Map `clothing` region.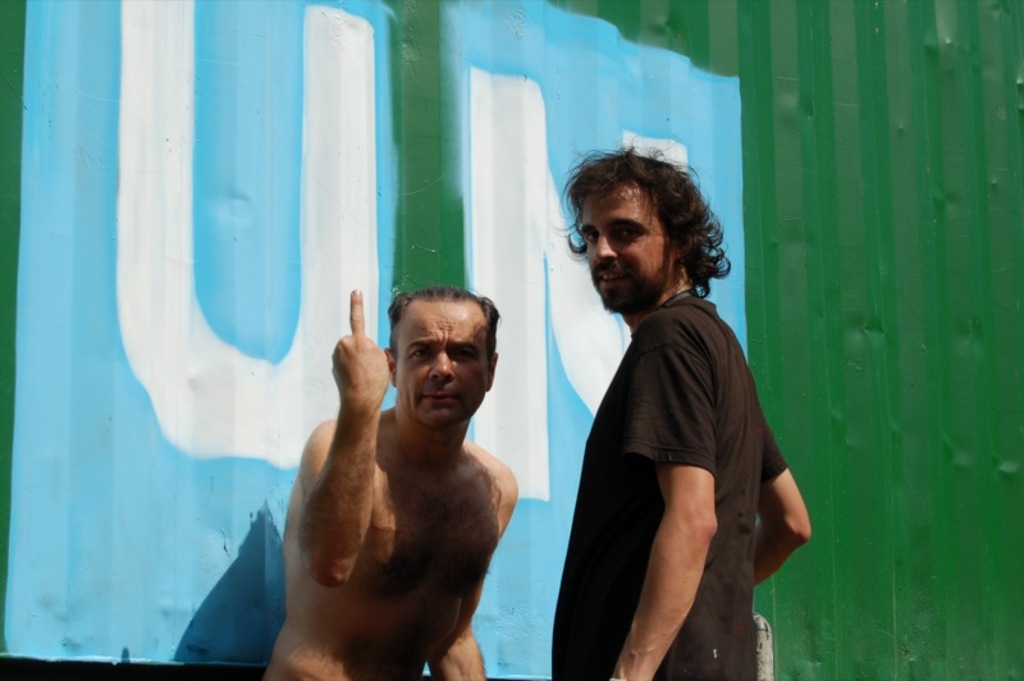
Mapped to (x1=553, y1=288, x2=790, y2=680).
